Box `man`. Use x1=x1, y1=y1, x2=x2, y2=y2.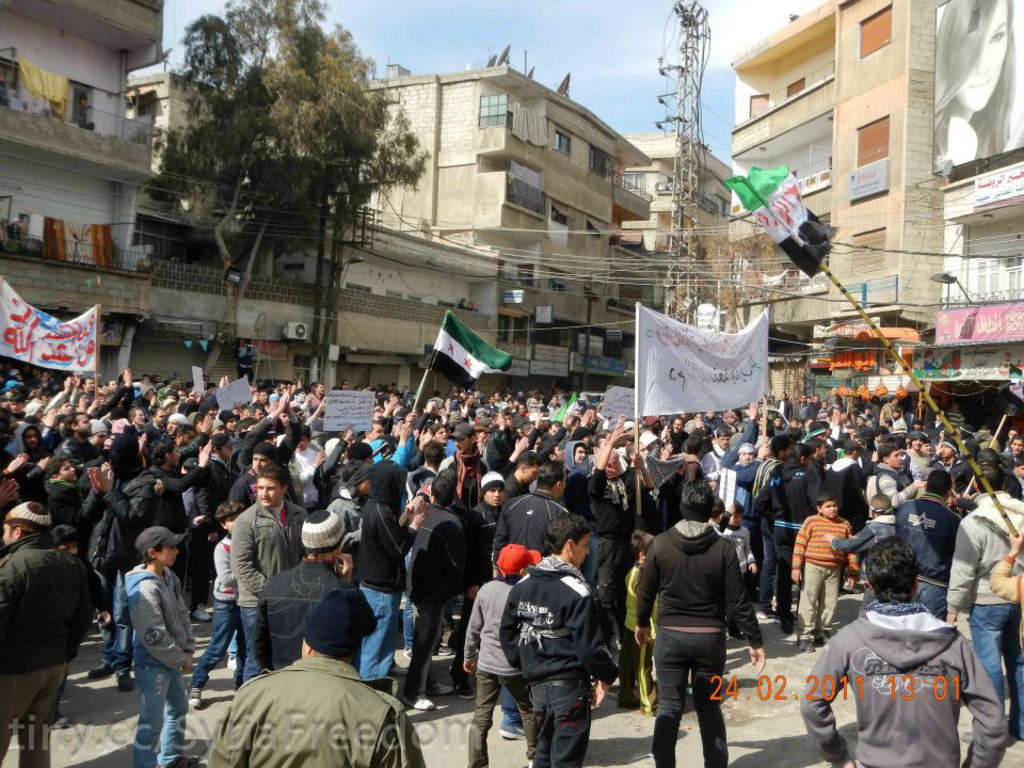
x1=633, y1=482, x2=763, y2=762.
